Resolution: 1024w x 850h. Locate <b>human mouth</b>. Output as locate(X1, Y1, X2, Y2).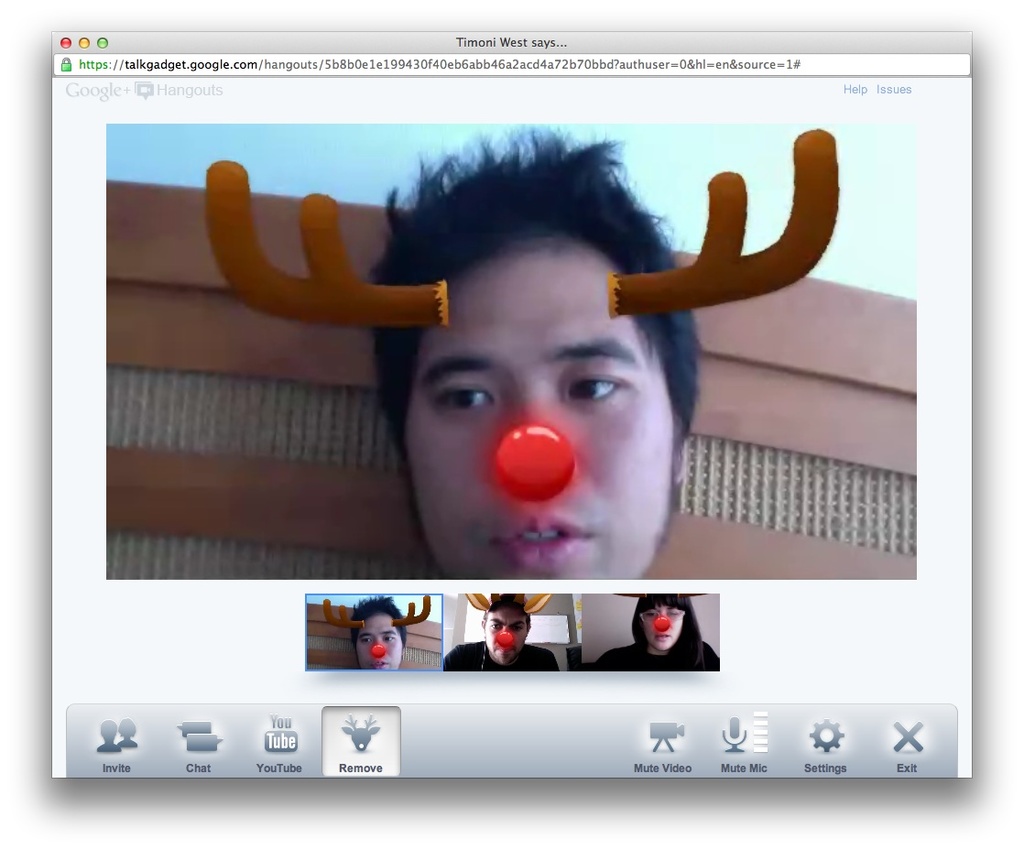
locate(368, 659, 390, 670).
